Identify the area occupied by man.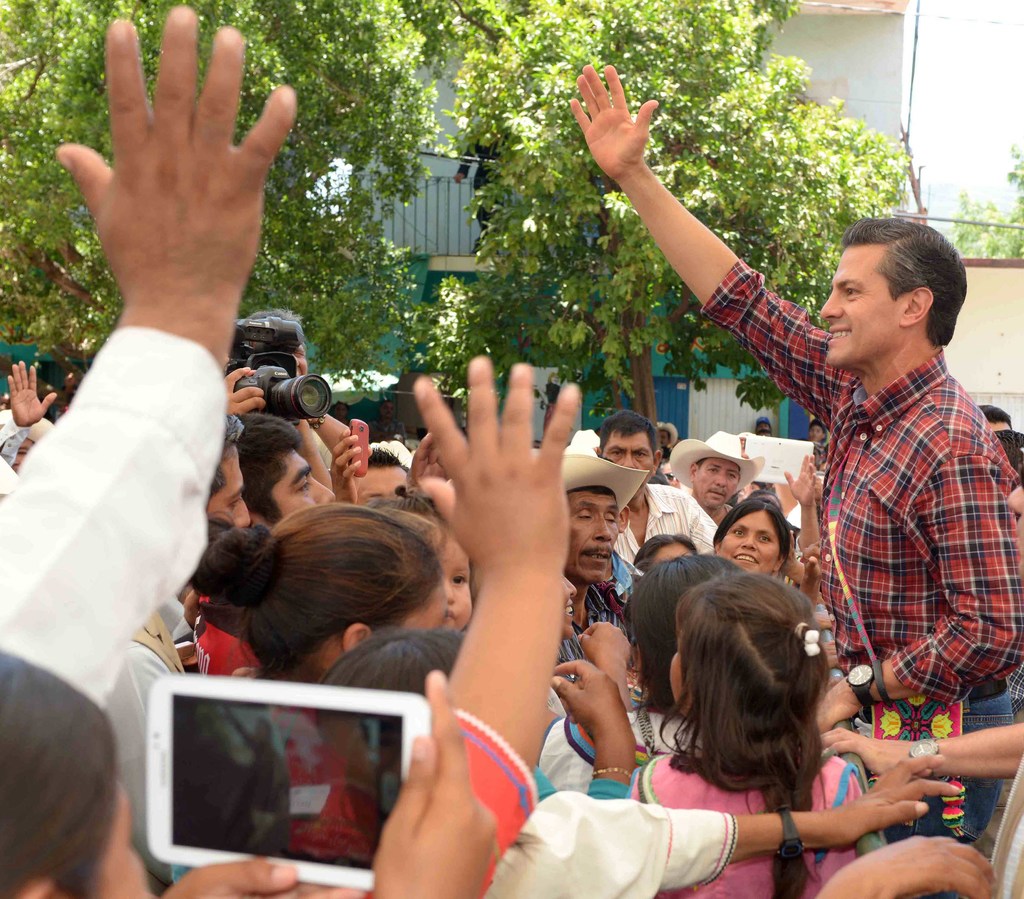
Area: left=9, top=0, right=310, bottom=798.
